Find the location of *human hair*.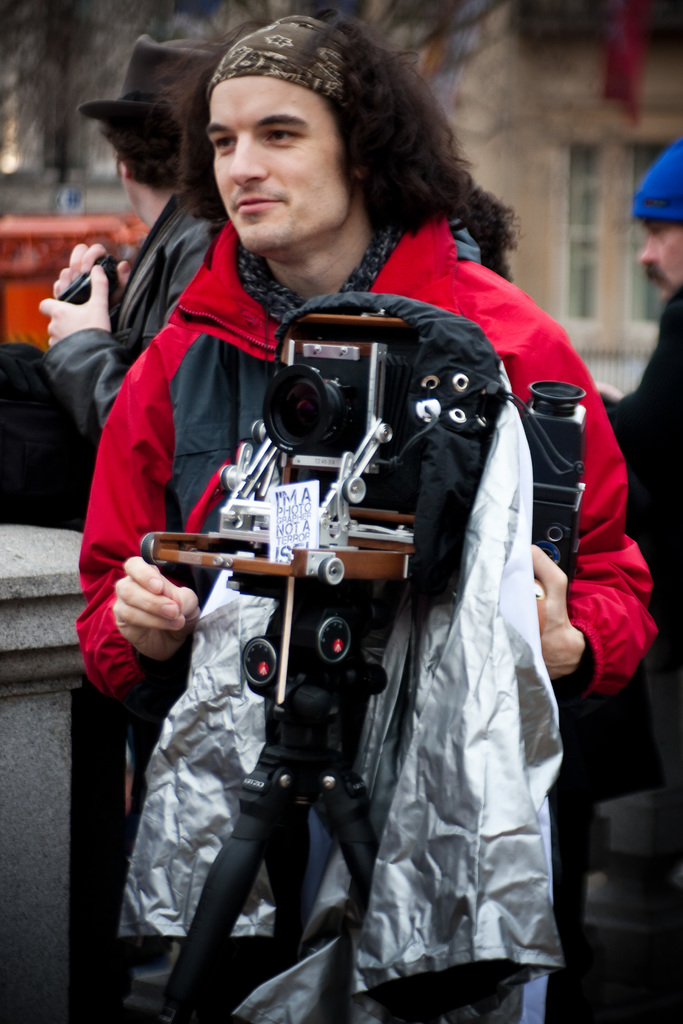
Location: locate(99, 111, 181, 189).
